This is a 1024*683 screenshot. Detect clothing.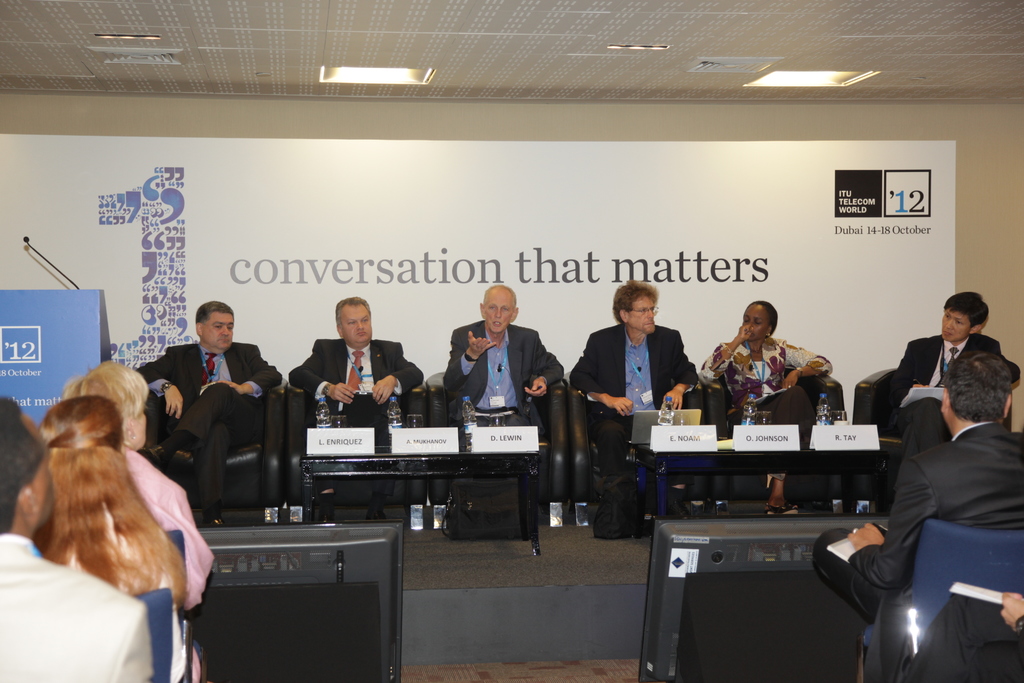
crop(441, 315, 563, 465).
